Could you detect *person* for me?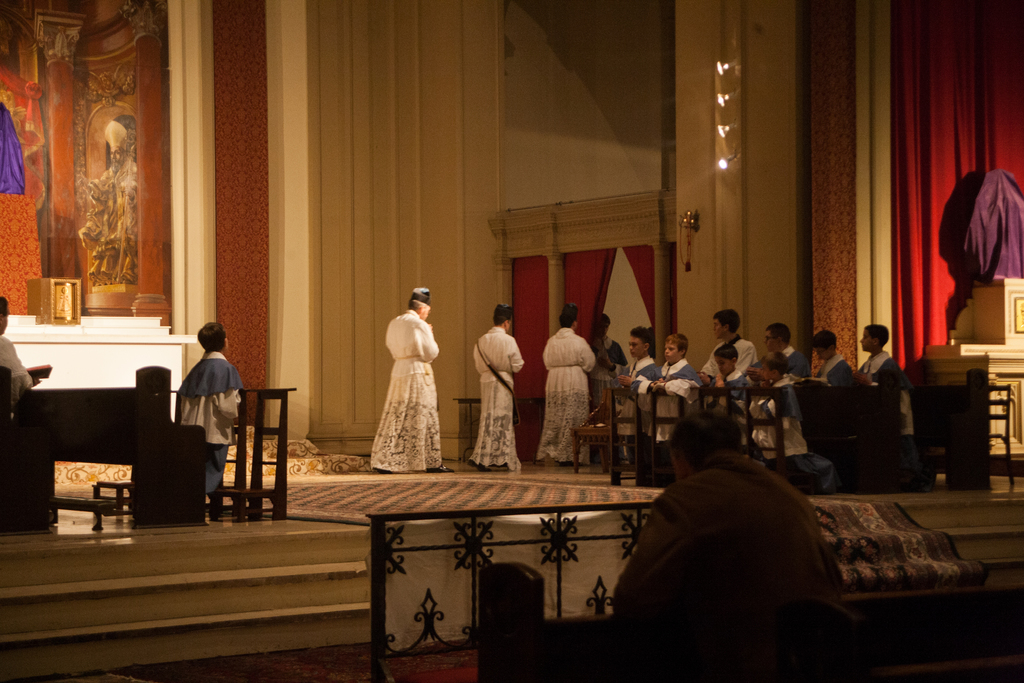
Detection result: bbox(808, 329, 857, 386).
